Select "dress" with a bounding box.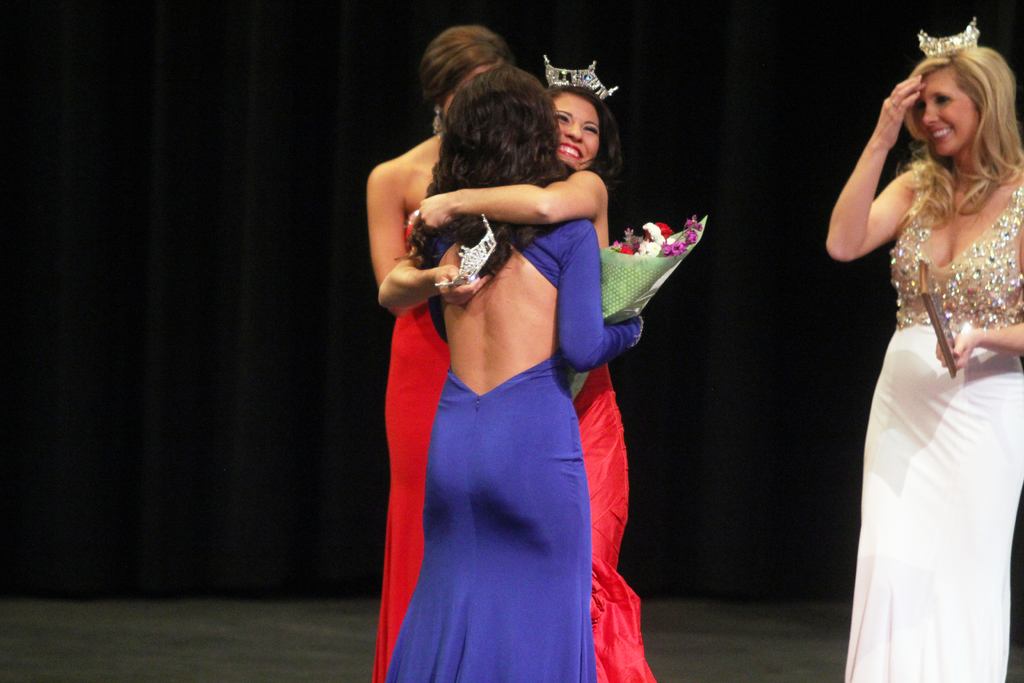
locate(323, 185, 646, 682).
